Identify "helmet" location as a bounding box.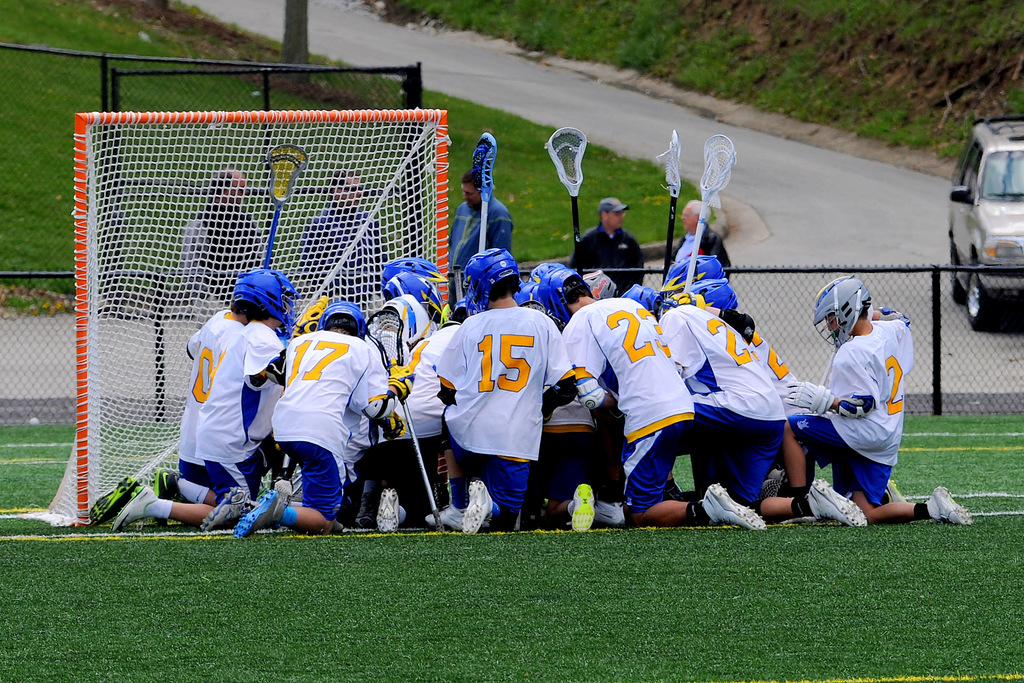
{"left": 810, "top": 272, "right": 872, "bottom": 353}.
